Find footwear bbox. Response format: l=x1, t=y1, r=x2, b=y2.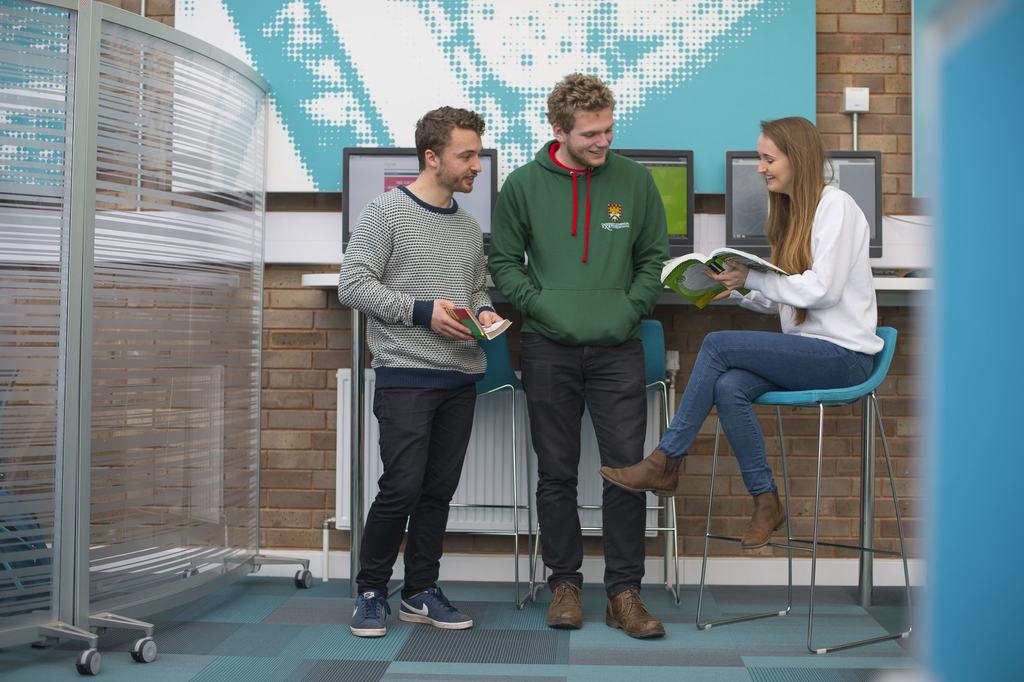
l=600, t=444, r=678, b=500.
